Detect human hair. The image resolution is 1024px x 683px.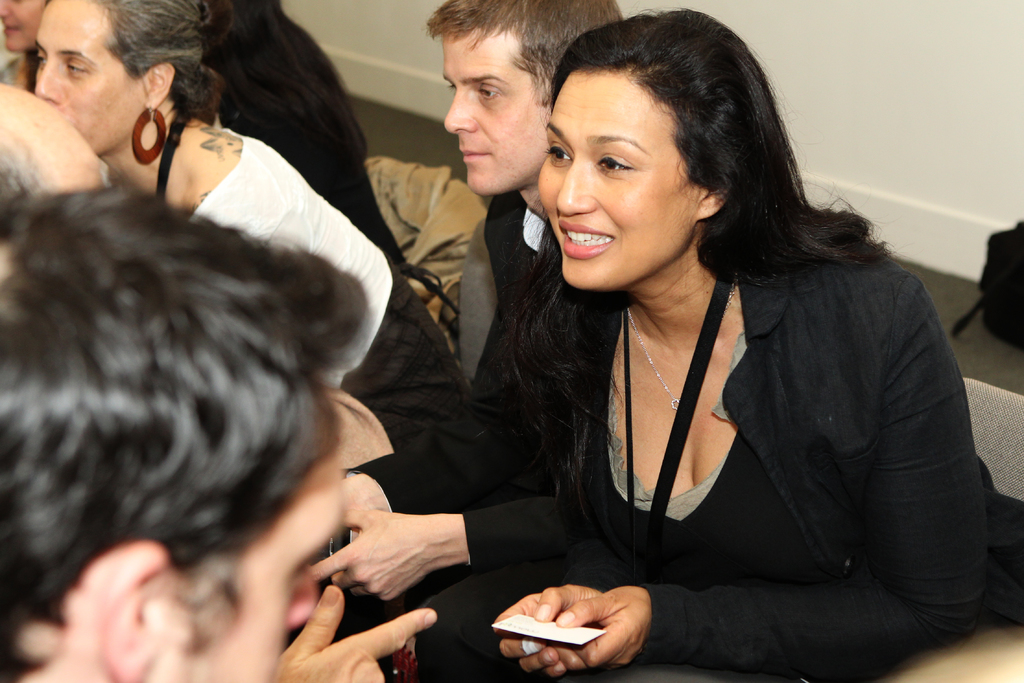
rect(0, 128, 50, 241).
